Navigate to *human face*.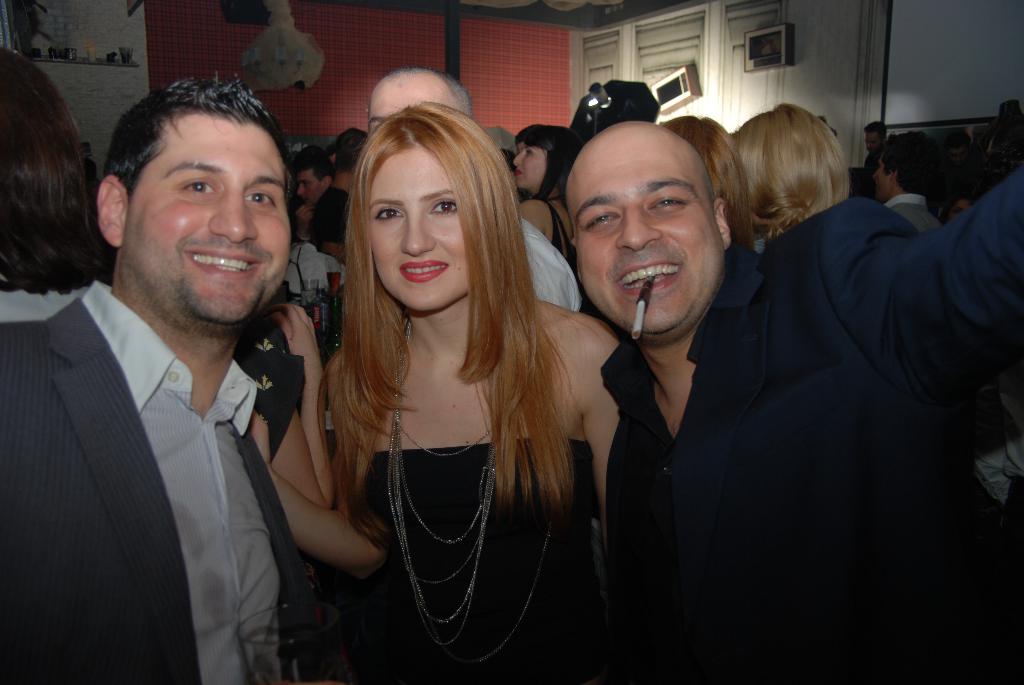
Navigation target: [left=294, top=169, right=321, bottom=210].
